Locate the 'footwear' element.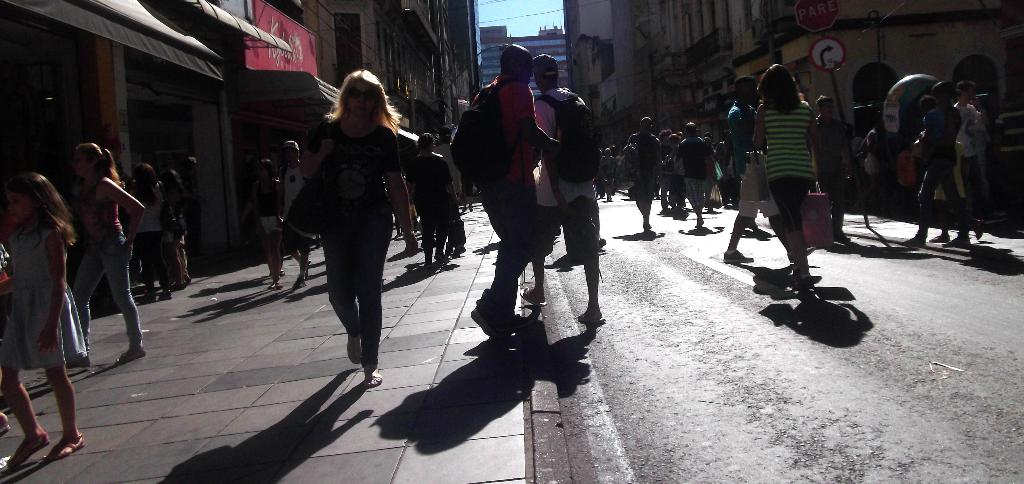
Element bbox: (x1=359, y1=361, x2=383, y2=389).
